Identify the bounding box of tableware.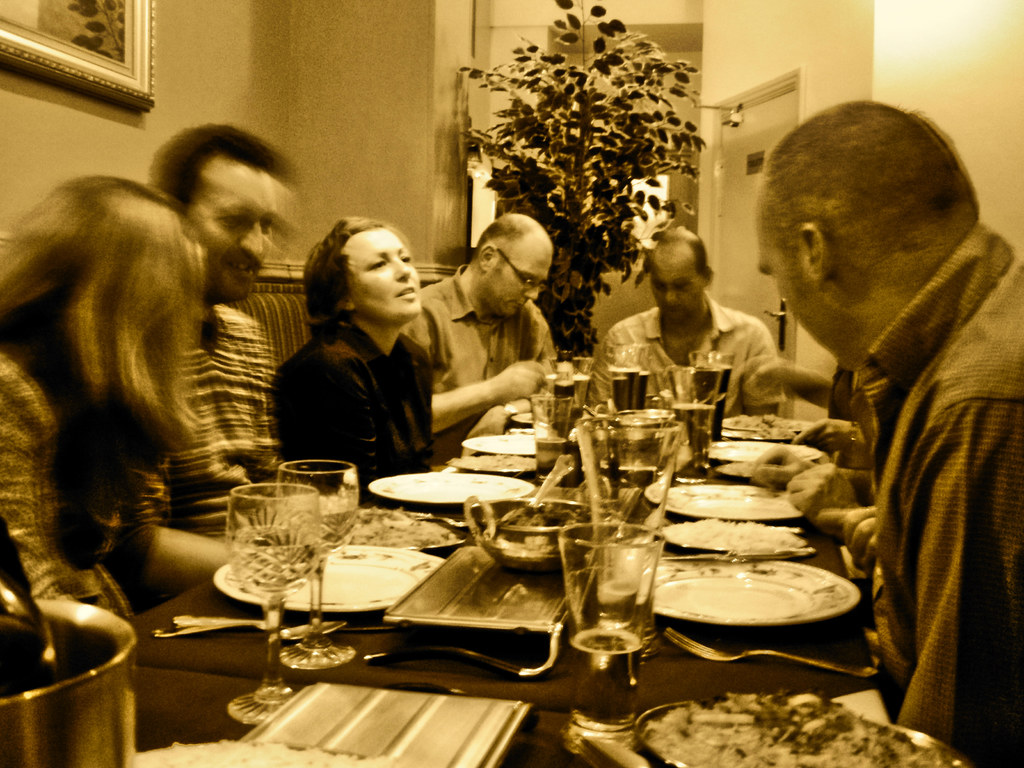
(687, 346, 726, 440).
